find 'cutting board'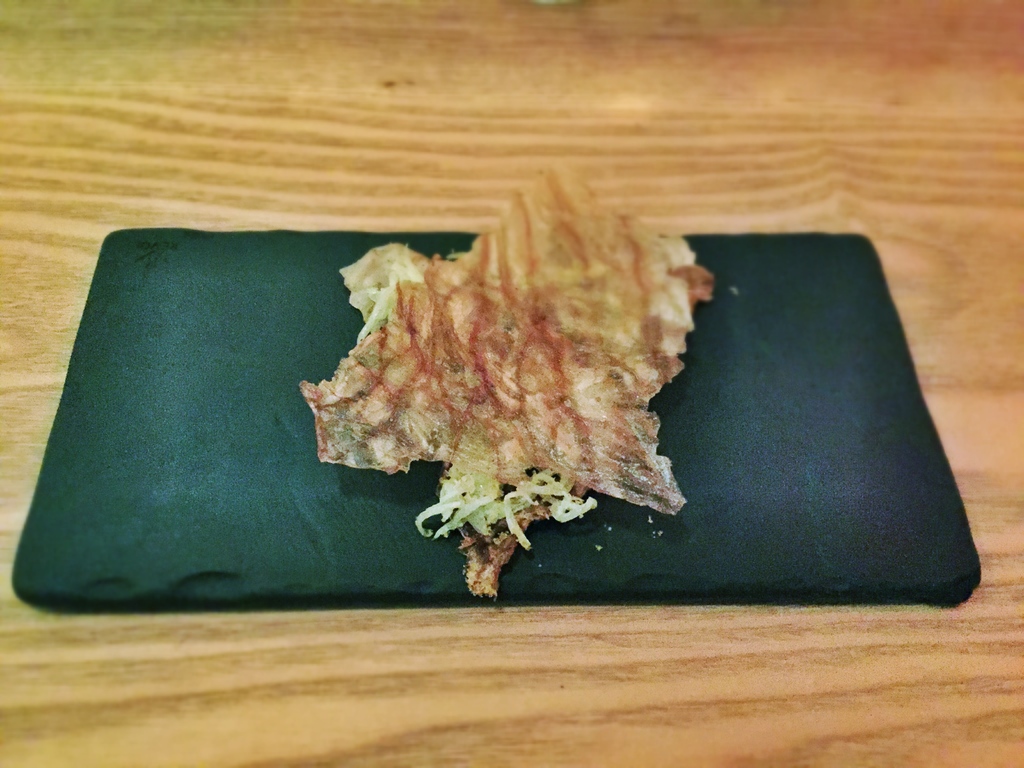
BBox(12, 228, 983, 618)
